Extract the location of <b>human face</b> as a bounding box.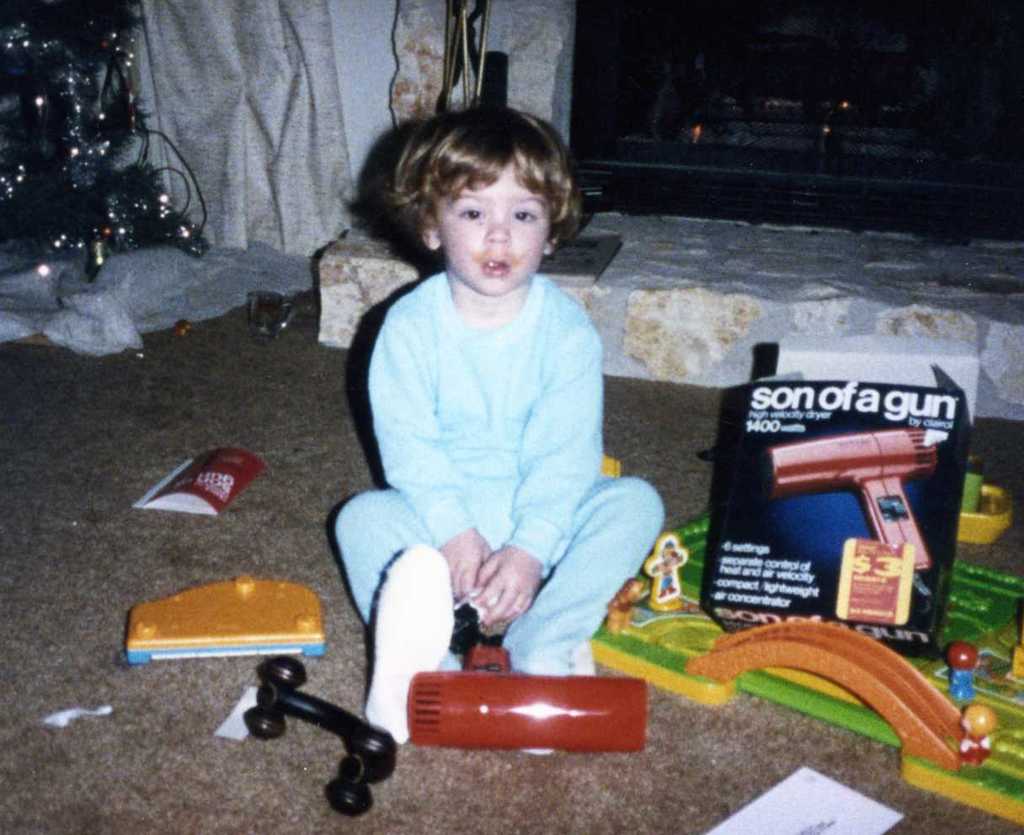
bbox=[434, 160, 547, 293].
